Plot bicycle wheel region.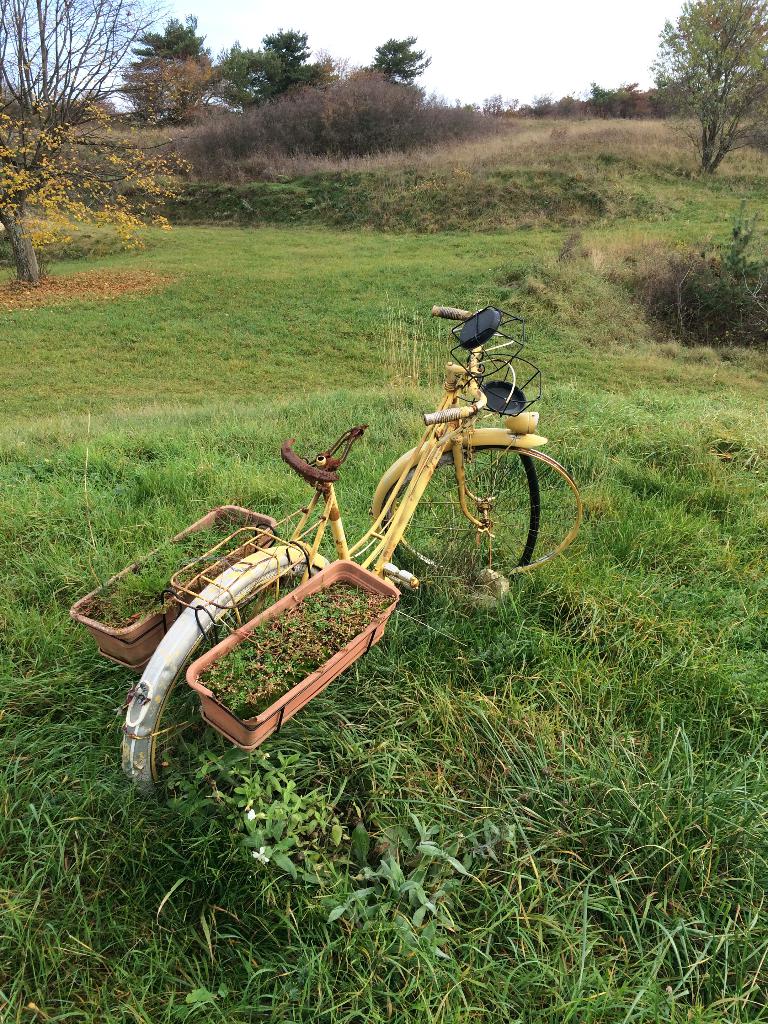
Plotted at (x1=148, y1=568, x2=329, y2=813).
